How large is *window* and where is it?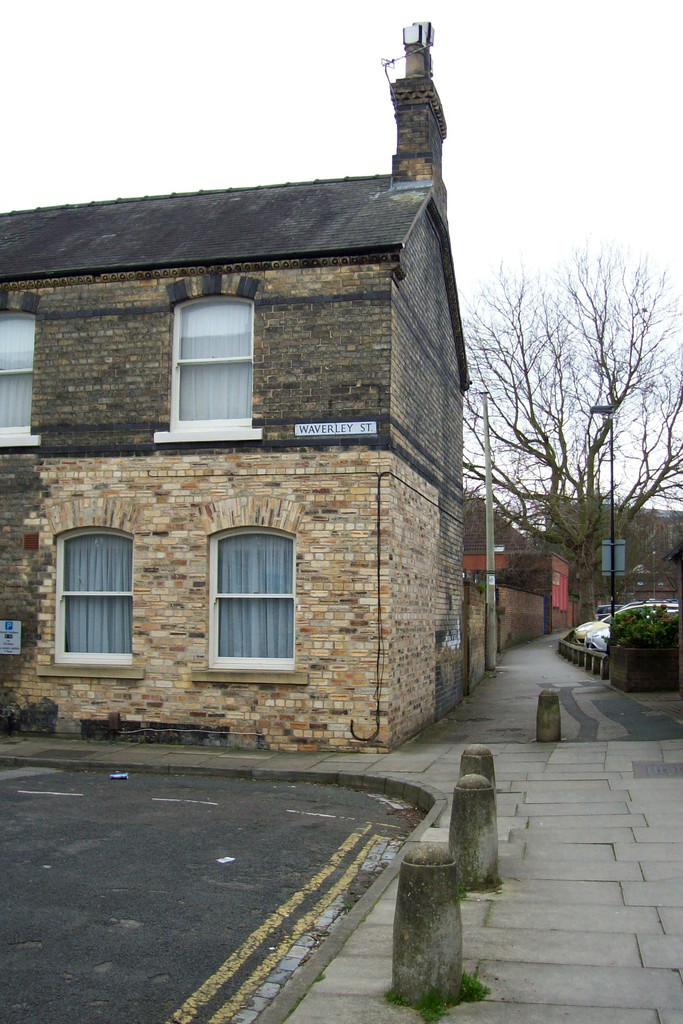
Bounding box: box(57, 525, 134, 652).
